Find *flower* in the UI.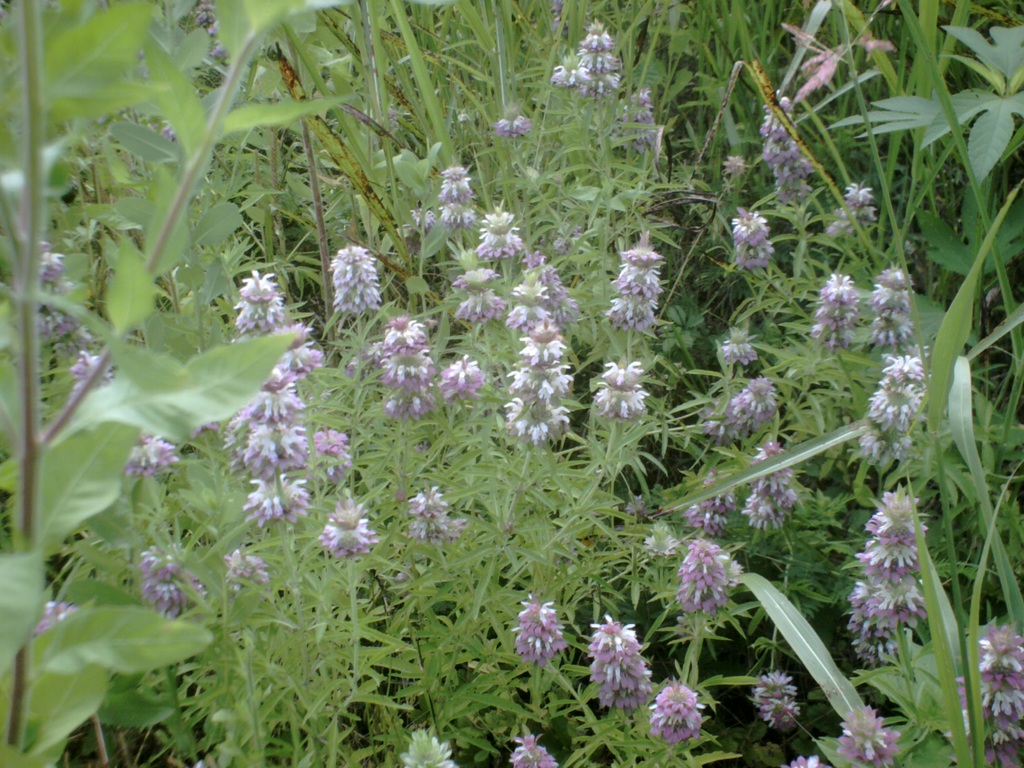
UI element at box=[872, 269, 910, 347].
